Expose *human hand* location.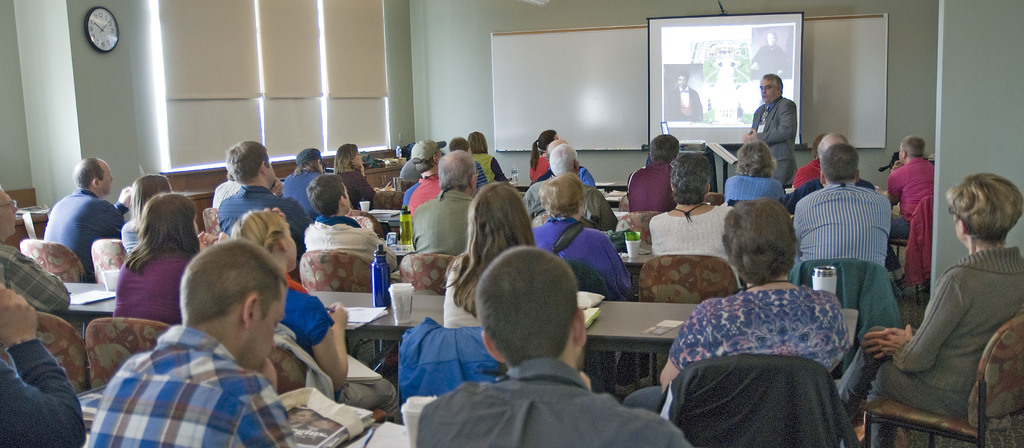
Exposed at 263, 204, 289, 229.
